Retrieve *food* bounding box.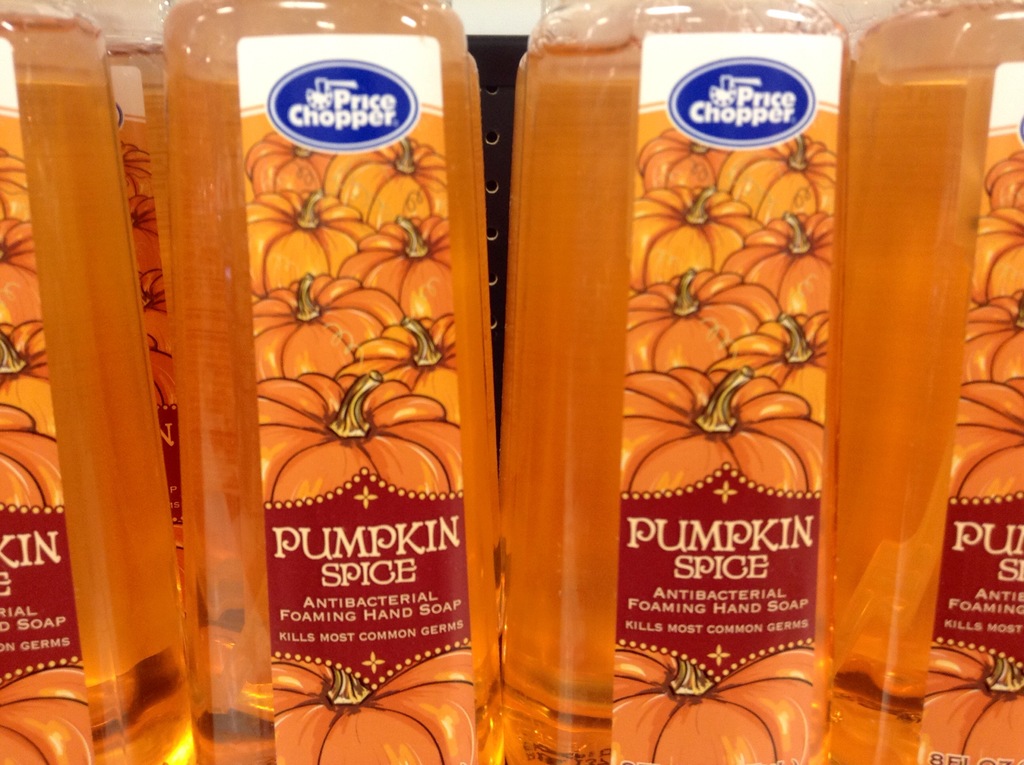
Bounding box: 0:399:63:508.
